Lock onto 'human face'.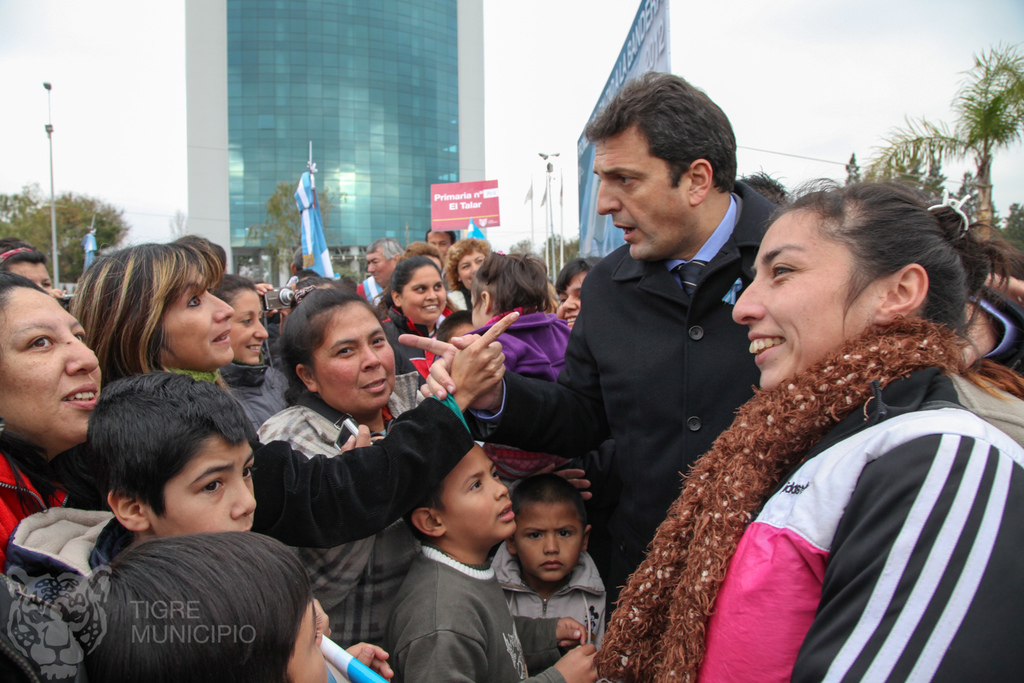
Locked: bbox(223, 294, 265, 361).
